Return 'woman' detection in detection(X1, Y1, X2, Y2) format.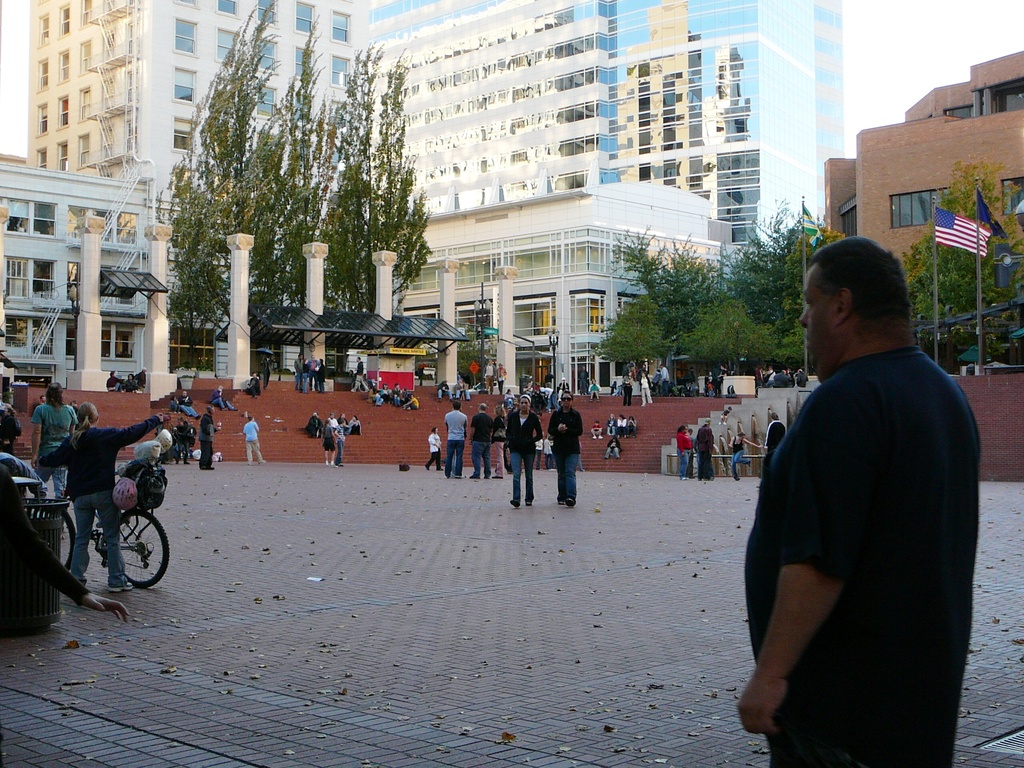
detection(728, 430, 759, 481).
